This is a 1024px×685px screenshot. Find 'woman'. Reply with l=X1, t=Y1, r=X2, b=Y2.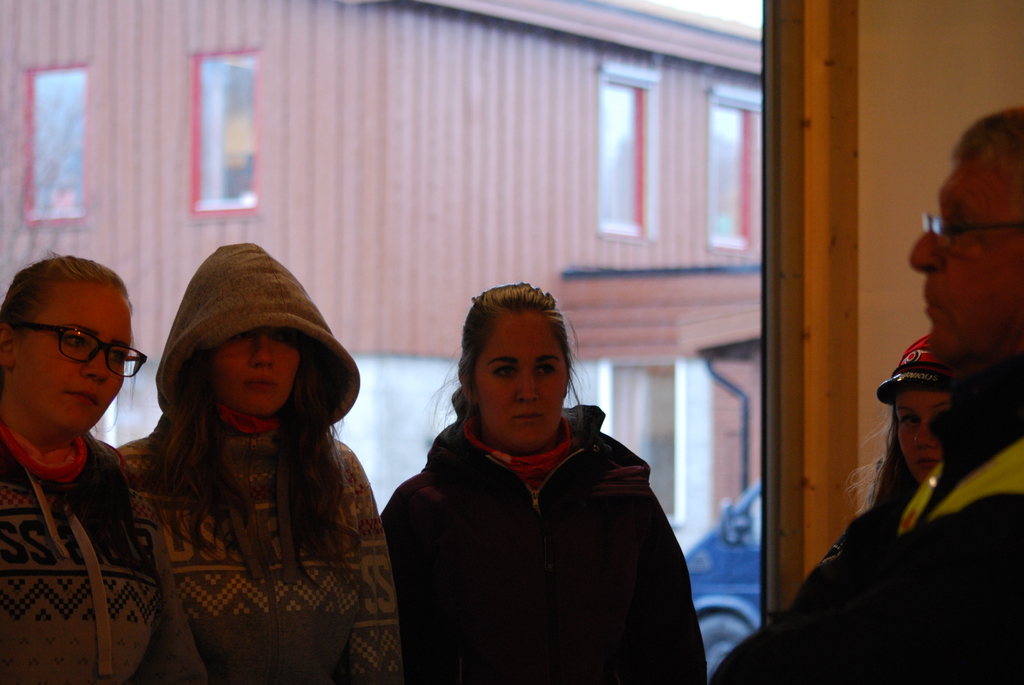
l=0, t=255, r=164, b=684.
